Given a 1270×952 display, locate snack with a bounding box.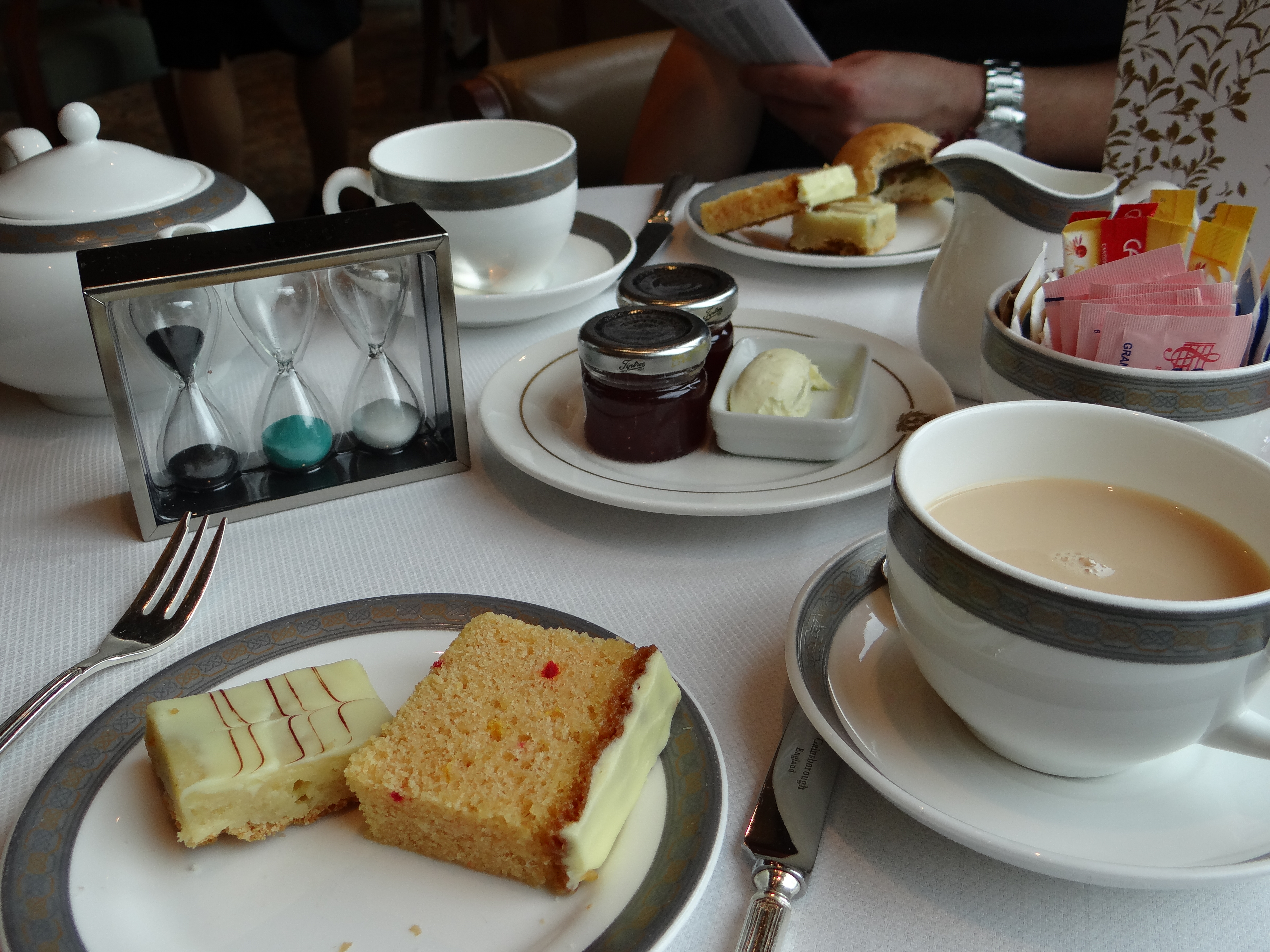
Located: rect(38, 169, 106, 220).
